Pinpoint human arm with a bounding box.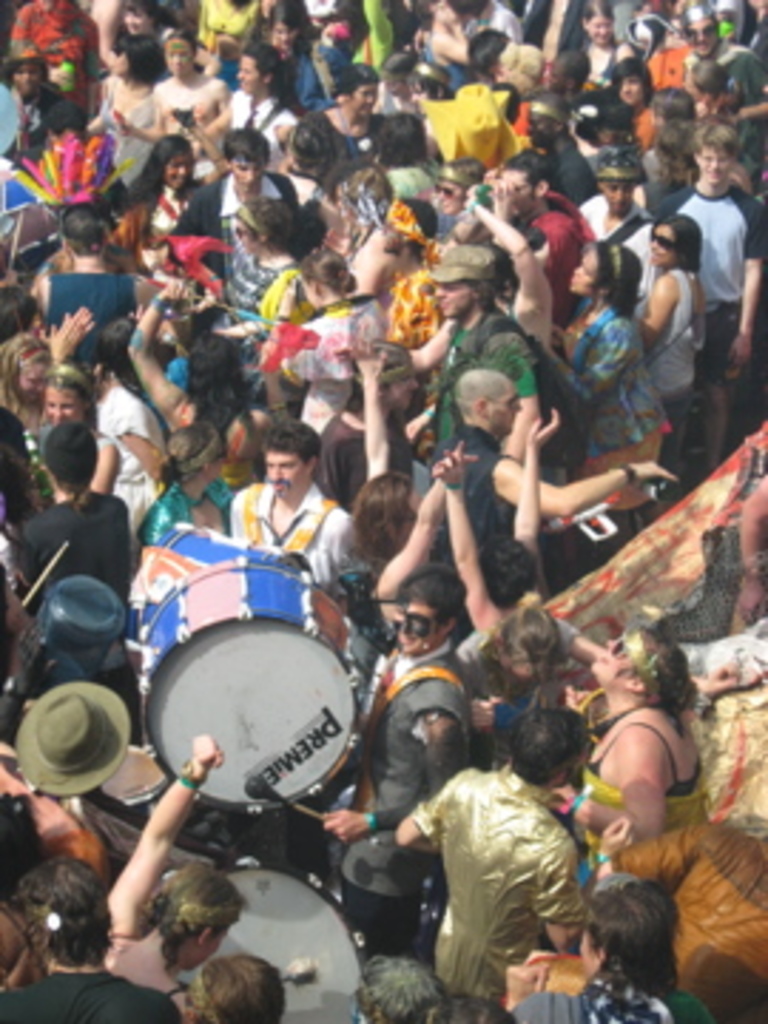
(734,54,765,125).
